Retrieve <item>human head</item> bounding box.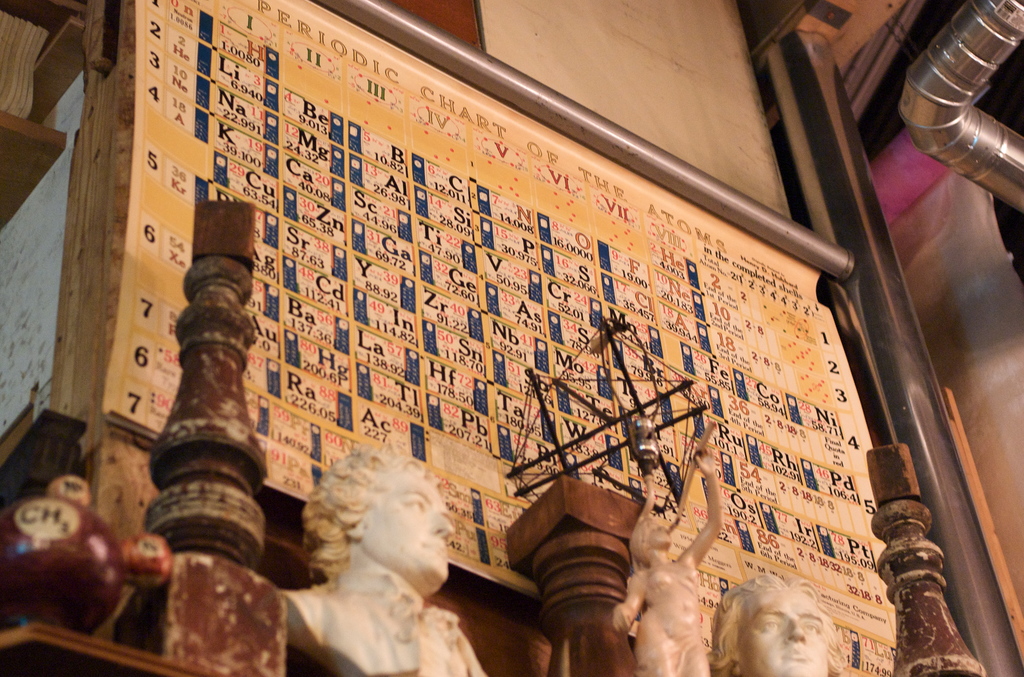
Bounding box: crop(723, 581, 833, 676).
